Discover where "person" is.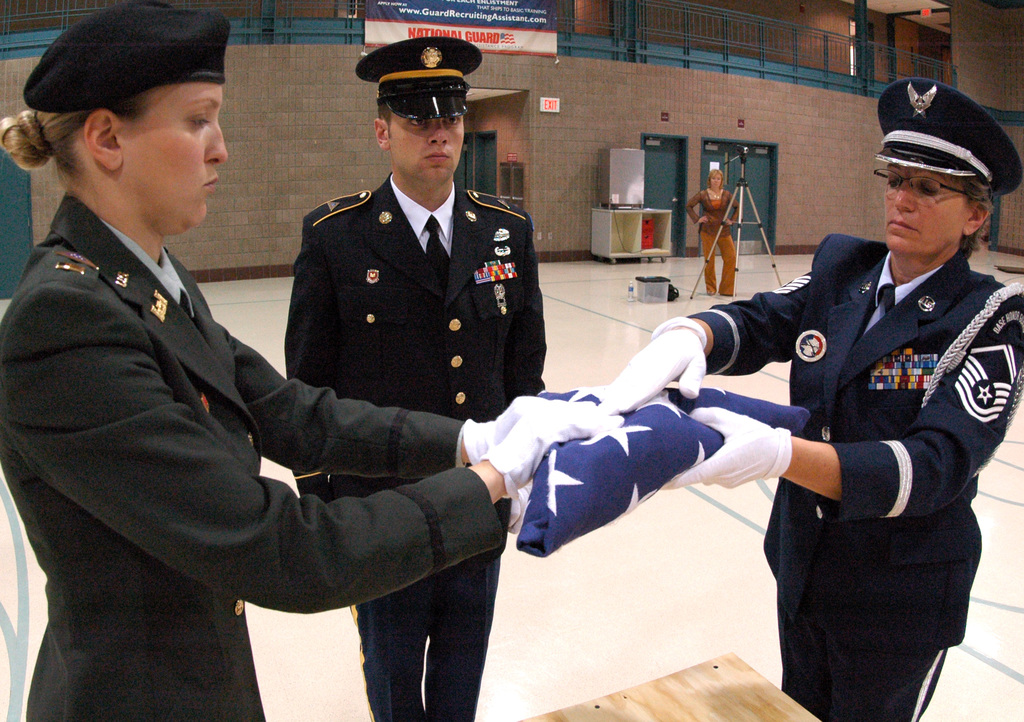
Discovered at 598 161 1023 721.
